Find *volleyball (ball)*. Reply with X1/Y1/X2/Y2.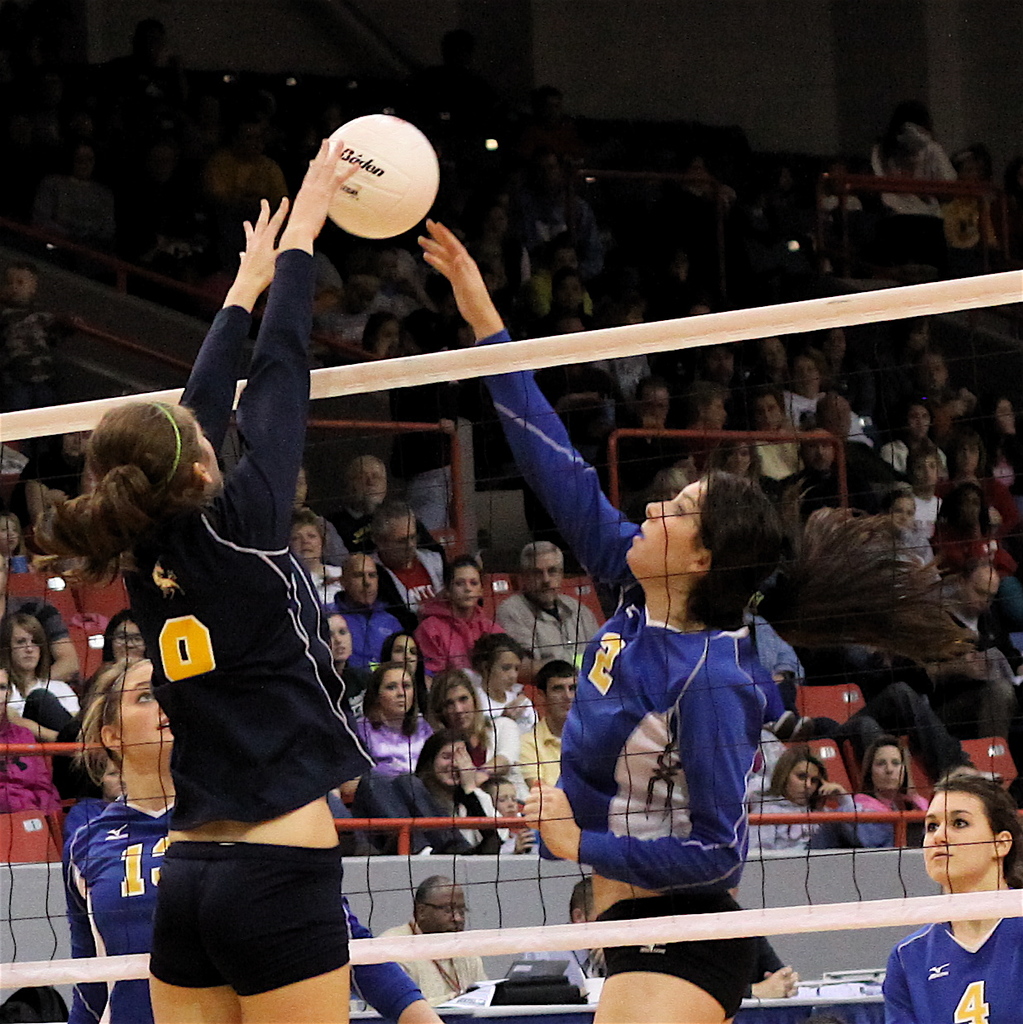
315/103/452/245.
